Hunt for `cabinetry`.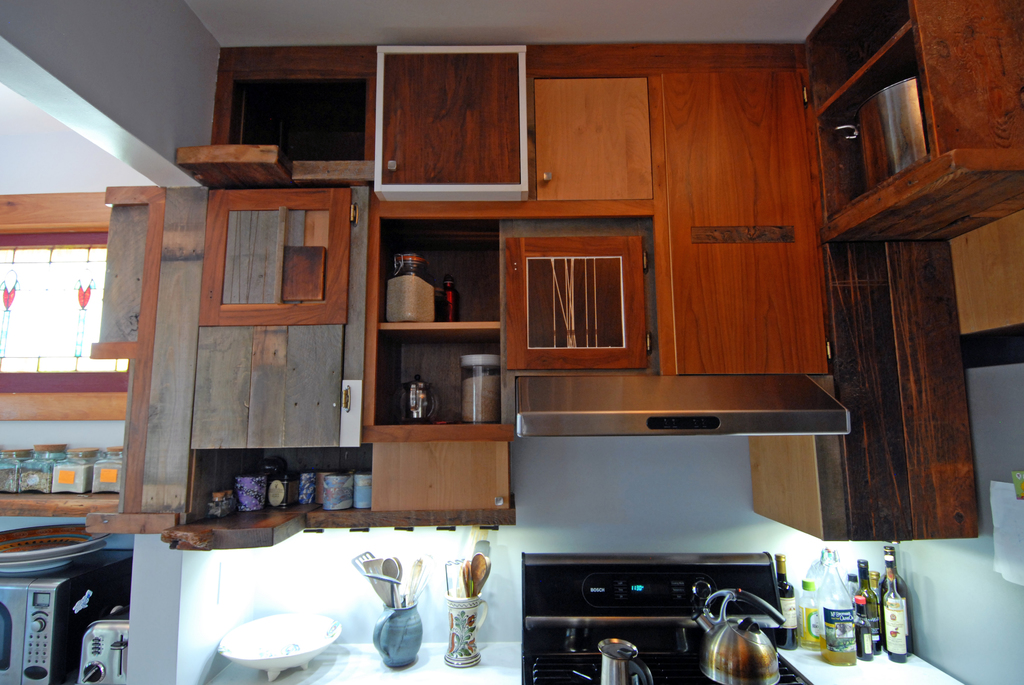
Hunted down at 803, 0, 1023, 239.
